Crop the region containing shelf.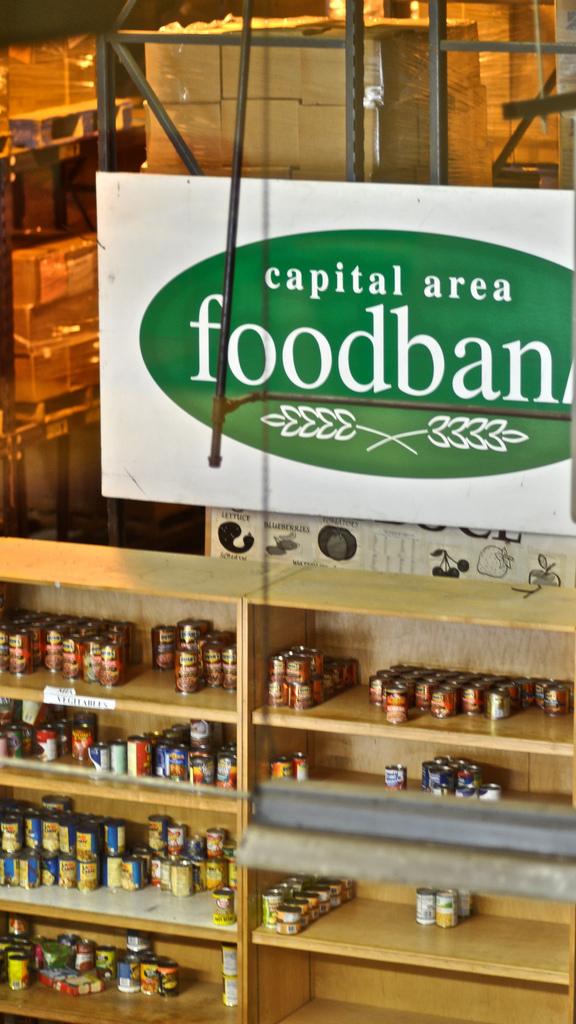
Crop region: Rect(0, 558, 575, 1023).
